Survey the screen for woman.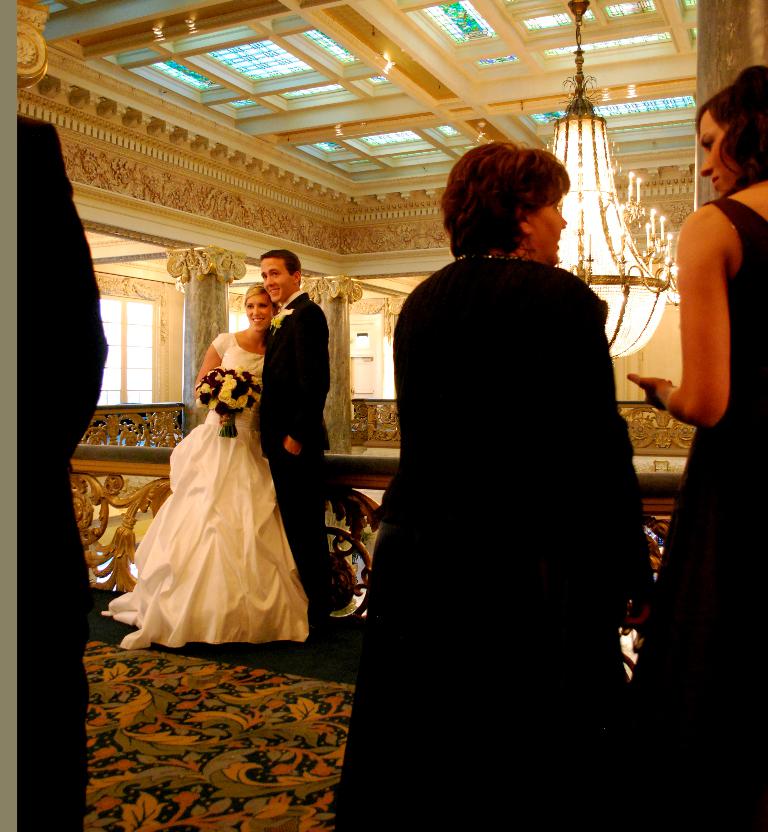
Survey found: 102 282 311 653.
